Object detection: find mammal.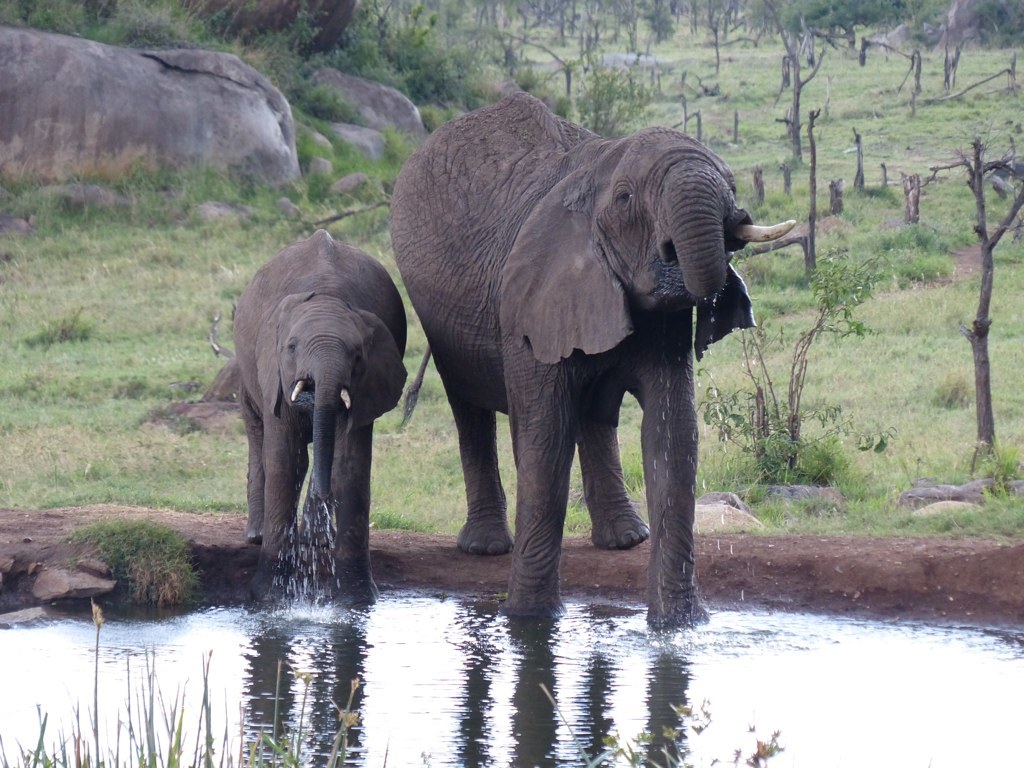
387:88:794:629.
